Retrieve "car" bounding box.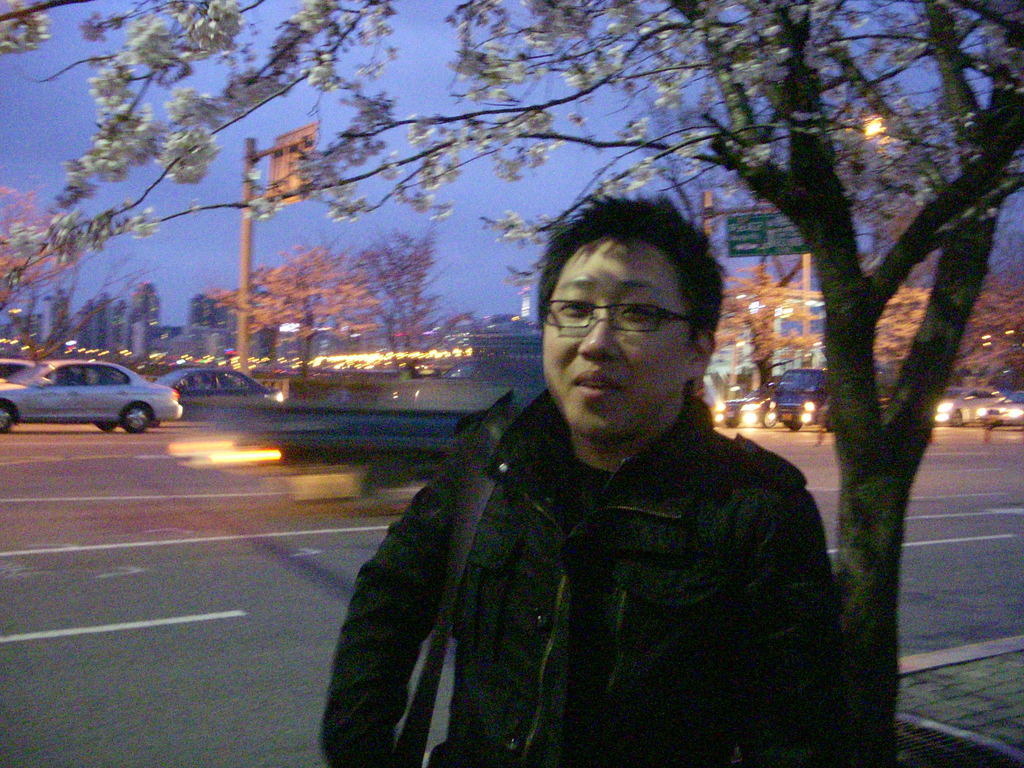
Bounding box: bbox(156, 364, 287, 404).
